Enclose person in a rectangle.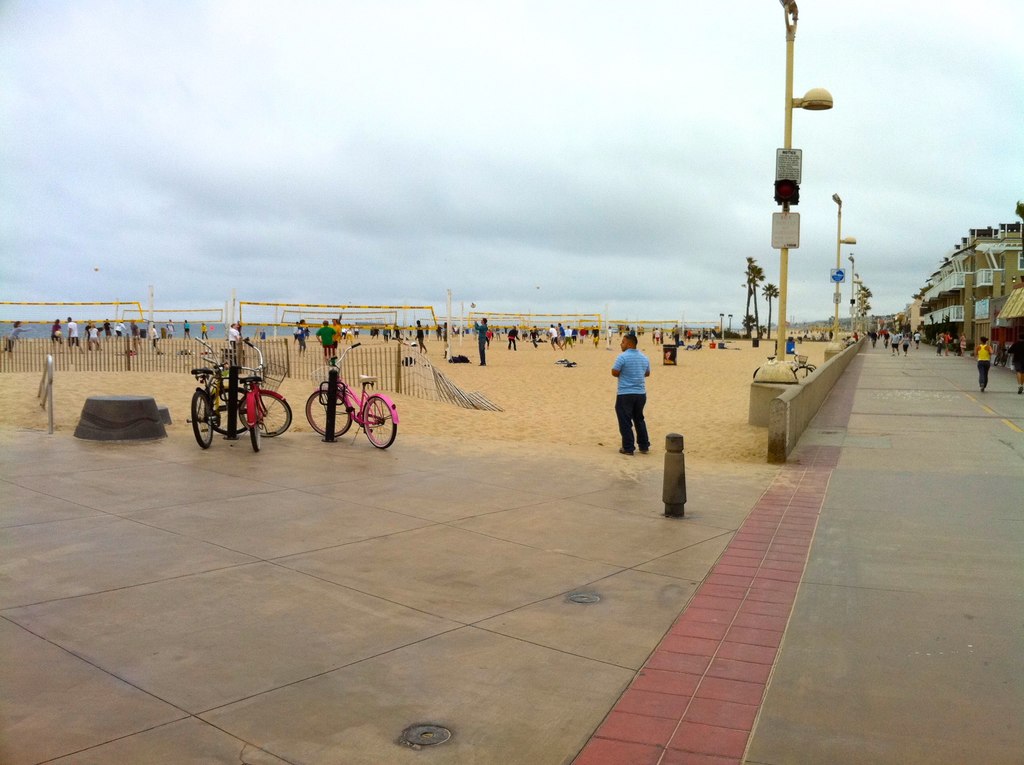
l=881, t=328, r=889, b=346.
